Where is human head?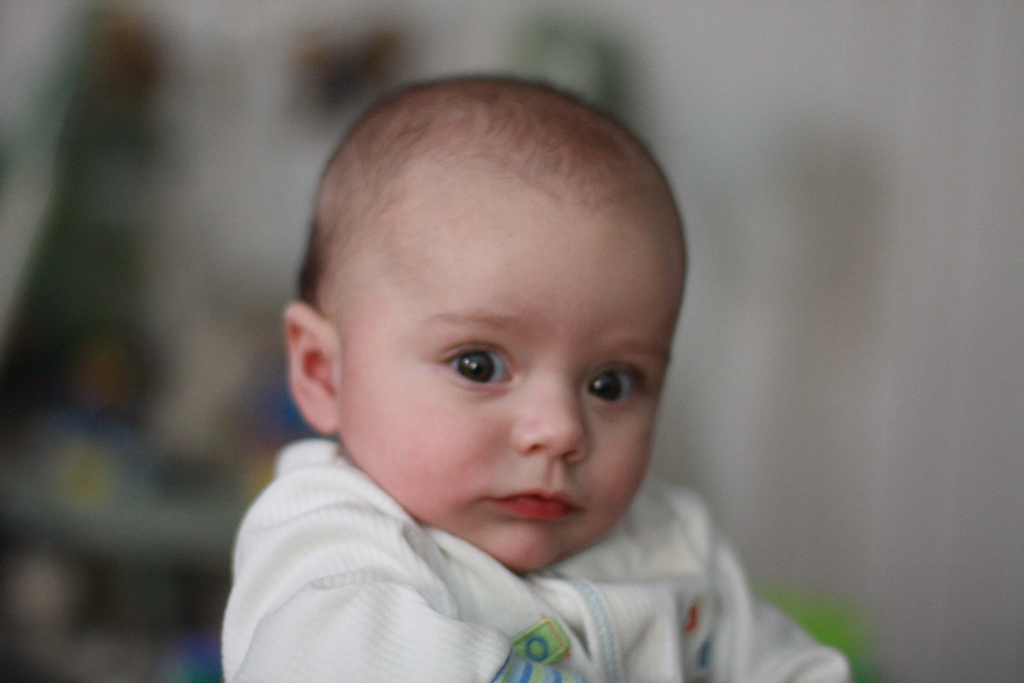
(x1=279, y1=67, x2=692, y2=582).
